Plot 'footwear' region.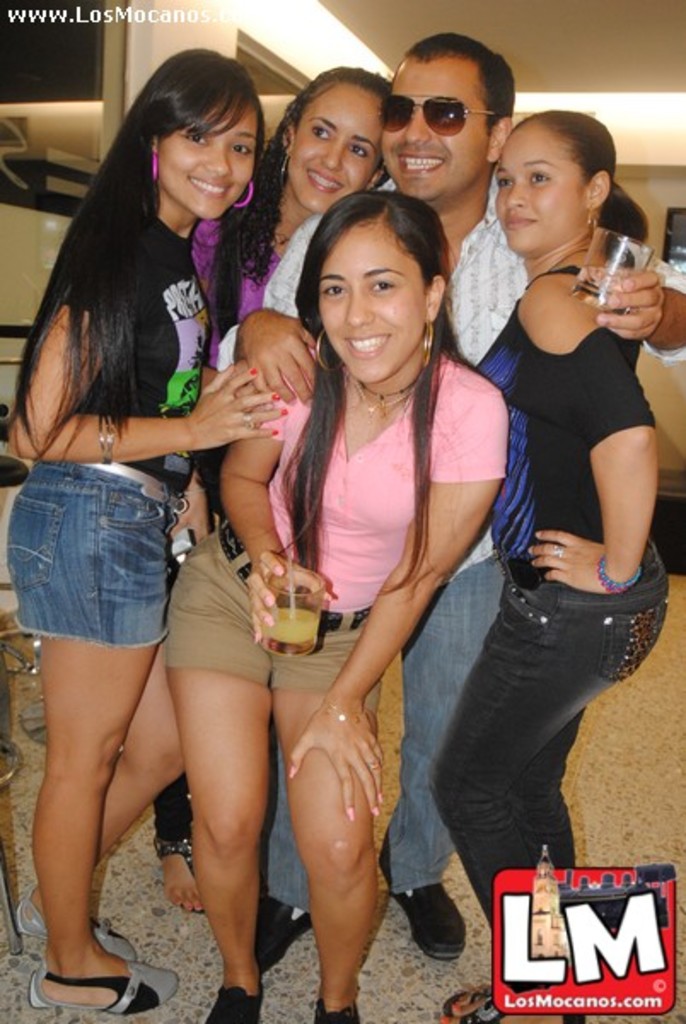
Plotted at <region>203, 973, 268, 1022</region>.
